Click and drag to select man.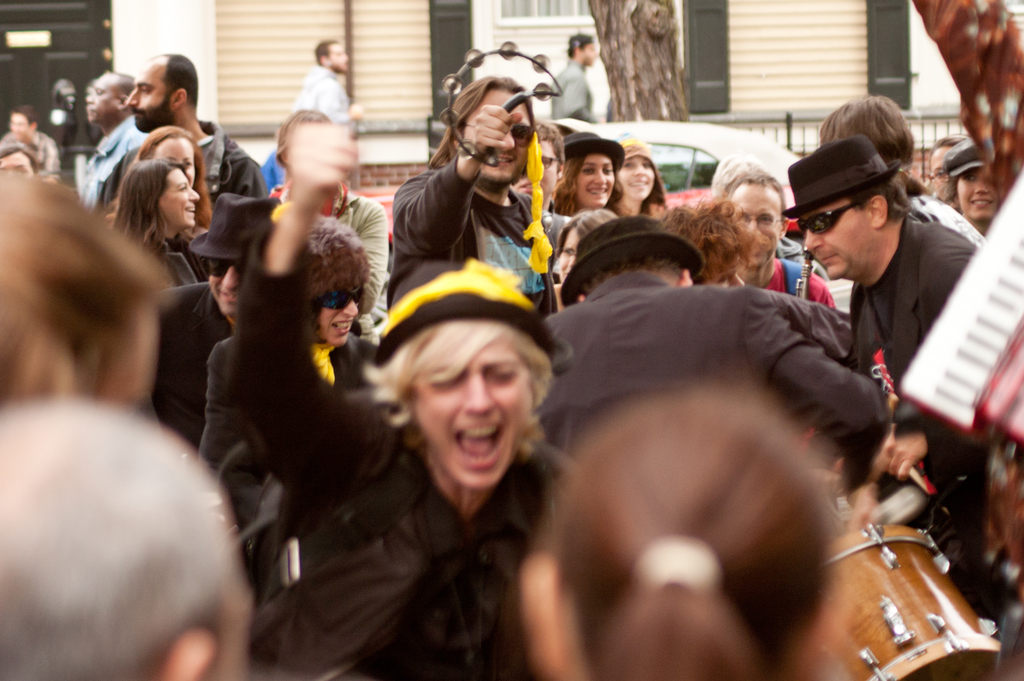
Selection: [0,393,253,680].
